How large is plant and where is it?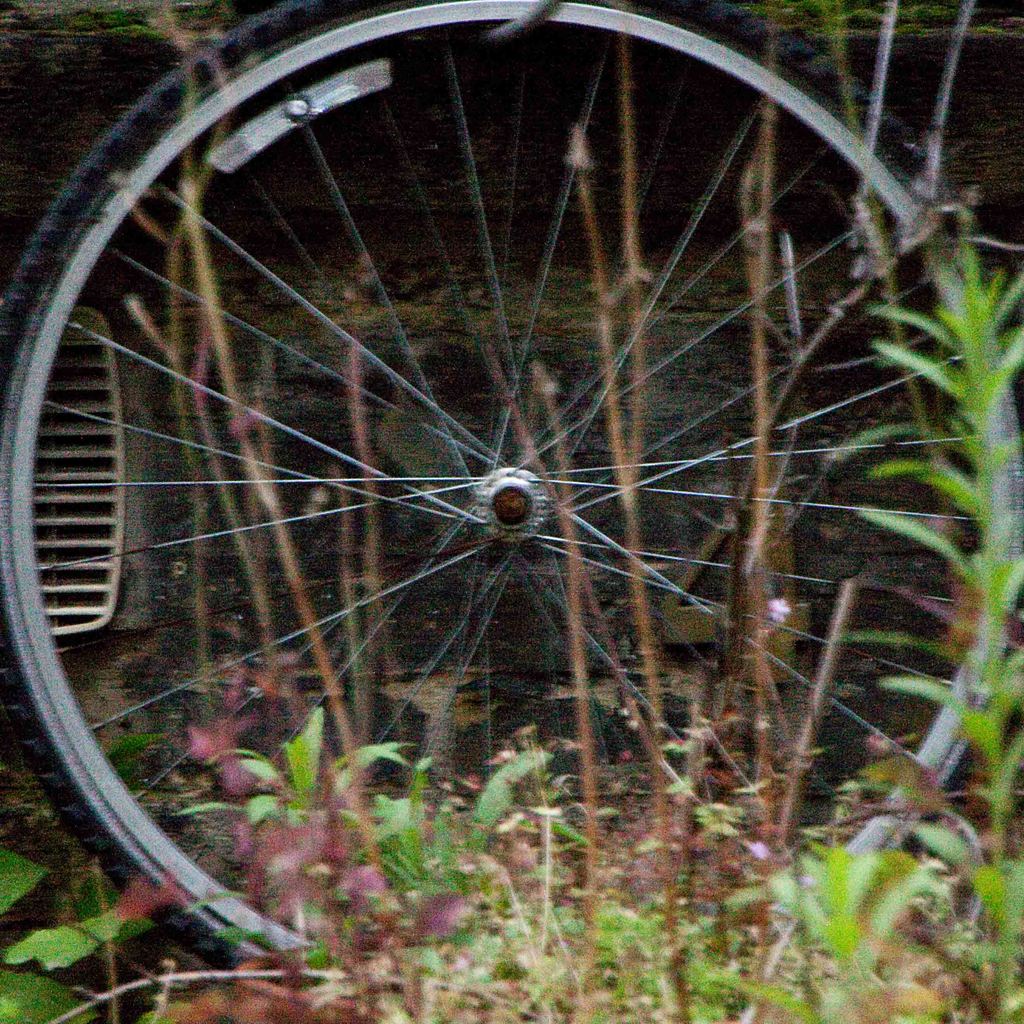
Bounding box: bbox=[840, 218, 1023, 1003].
